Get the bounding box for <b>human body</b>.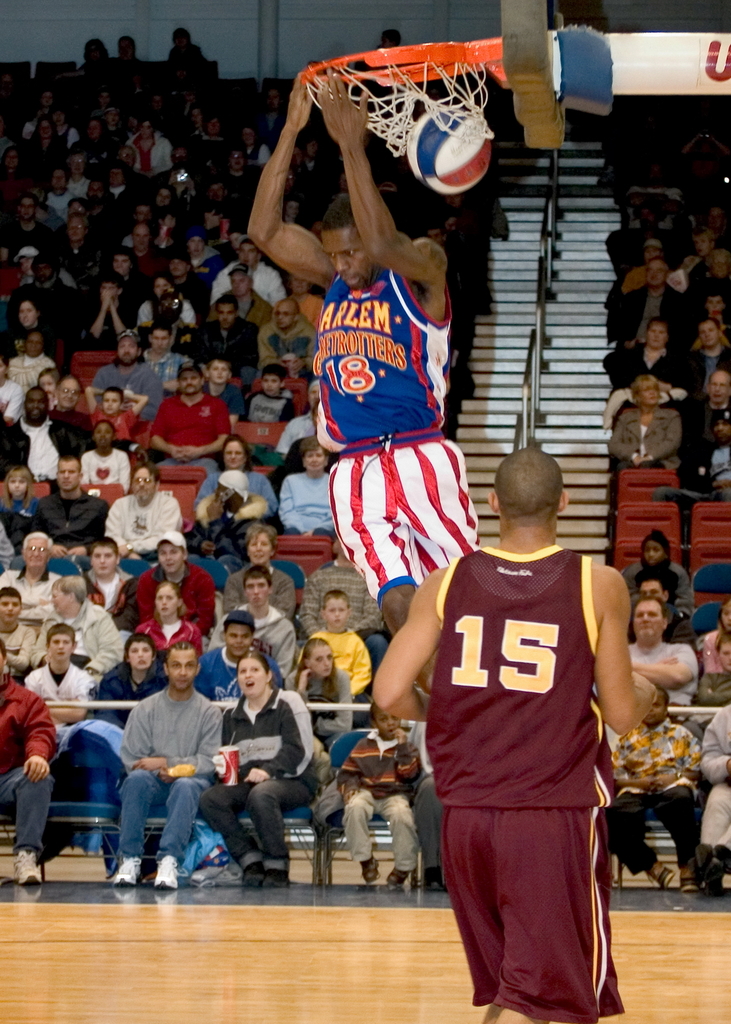
124:122:170:169.
